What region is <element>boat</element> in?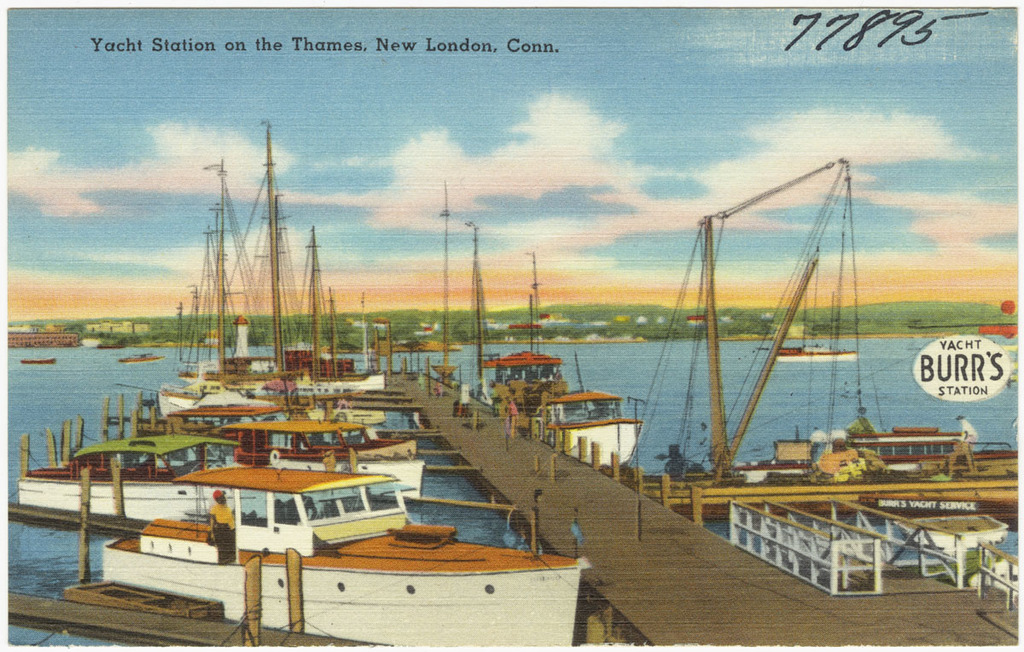
<box>26,357,55,363</box>.
